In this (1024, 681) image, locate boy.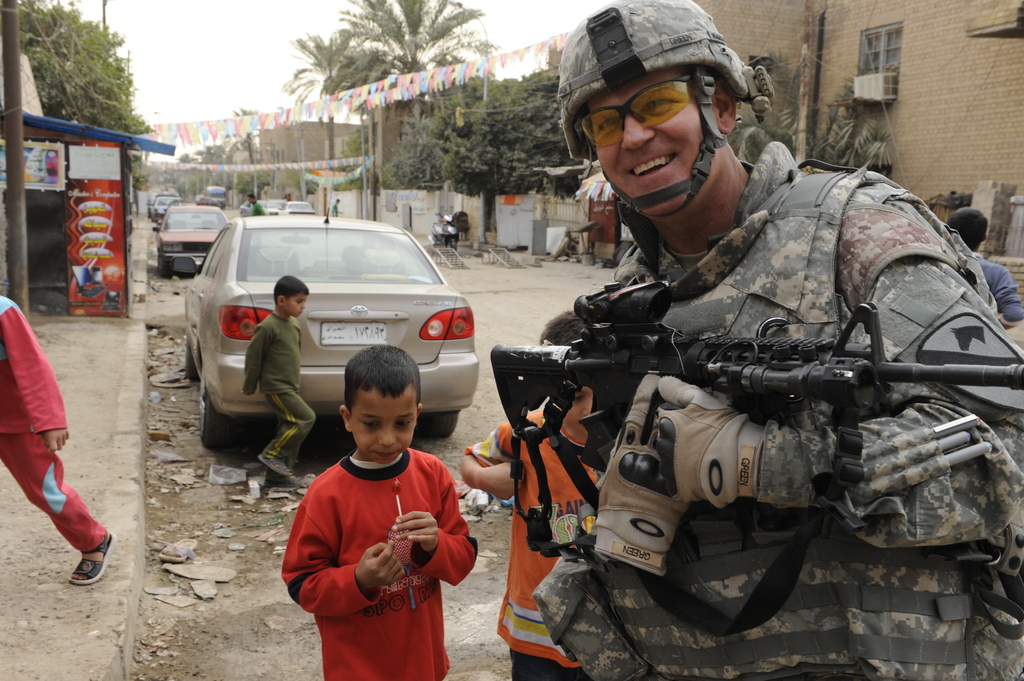
Bounding box: detection(262, 342, 492, 668).
